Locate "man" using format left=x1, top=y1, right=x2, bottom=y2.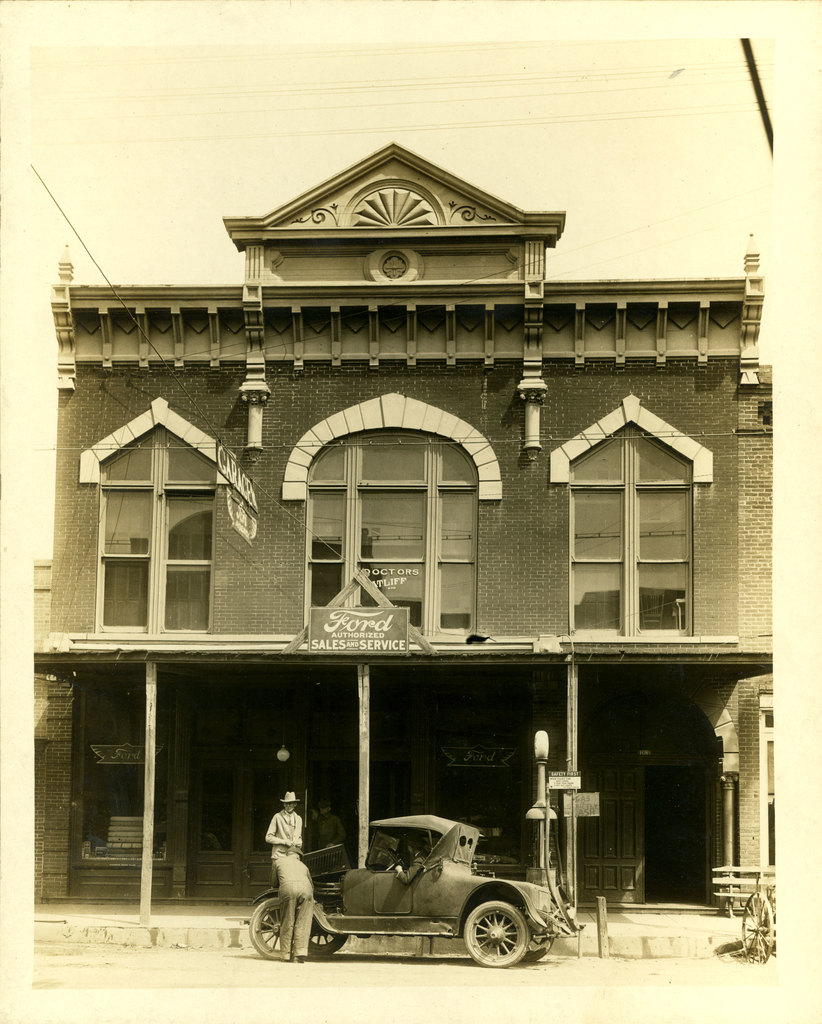
left=261, top=785, right=306, bottom=856.
